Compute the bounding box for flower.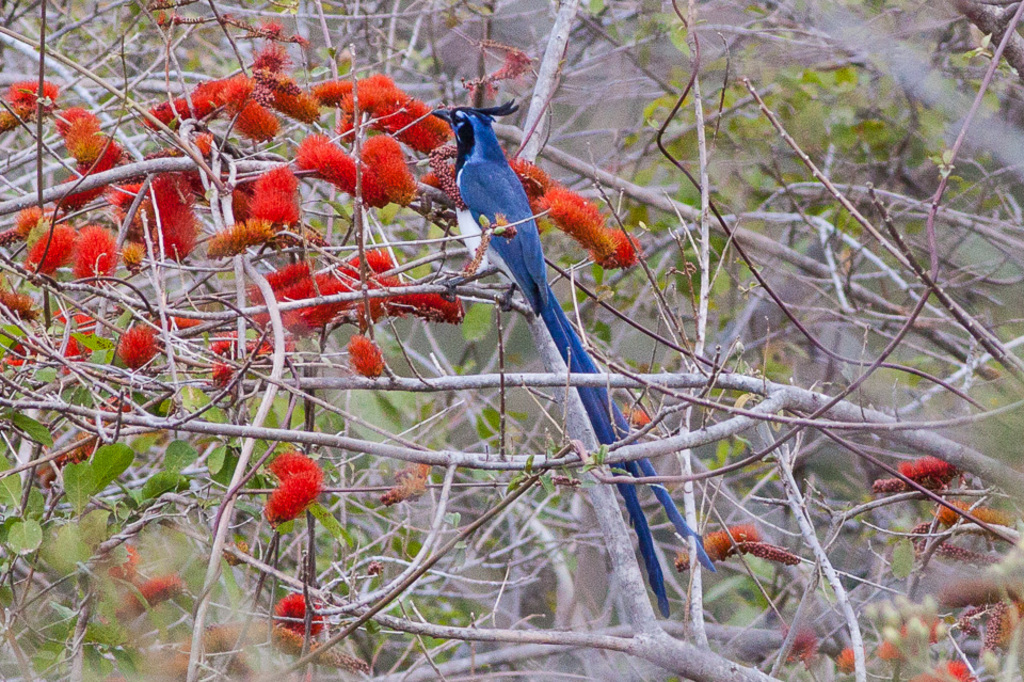
(x1=898, y1=457, x2=956, y2=482).
